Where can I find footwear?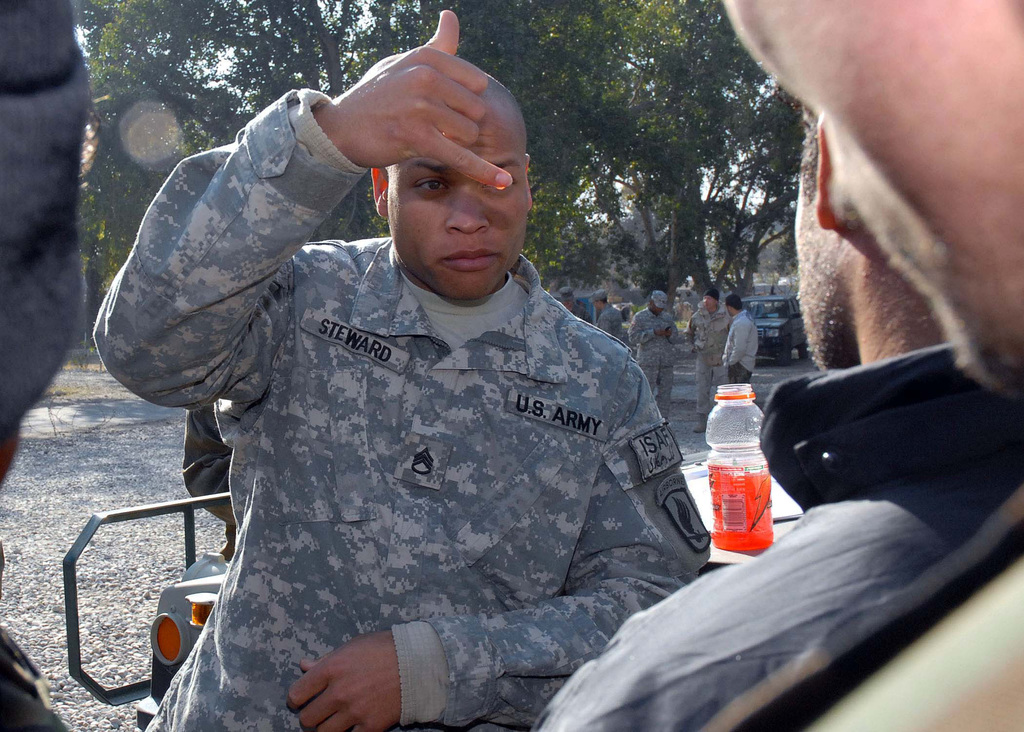
You can find it at <box>692,412,709,434</box>.
